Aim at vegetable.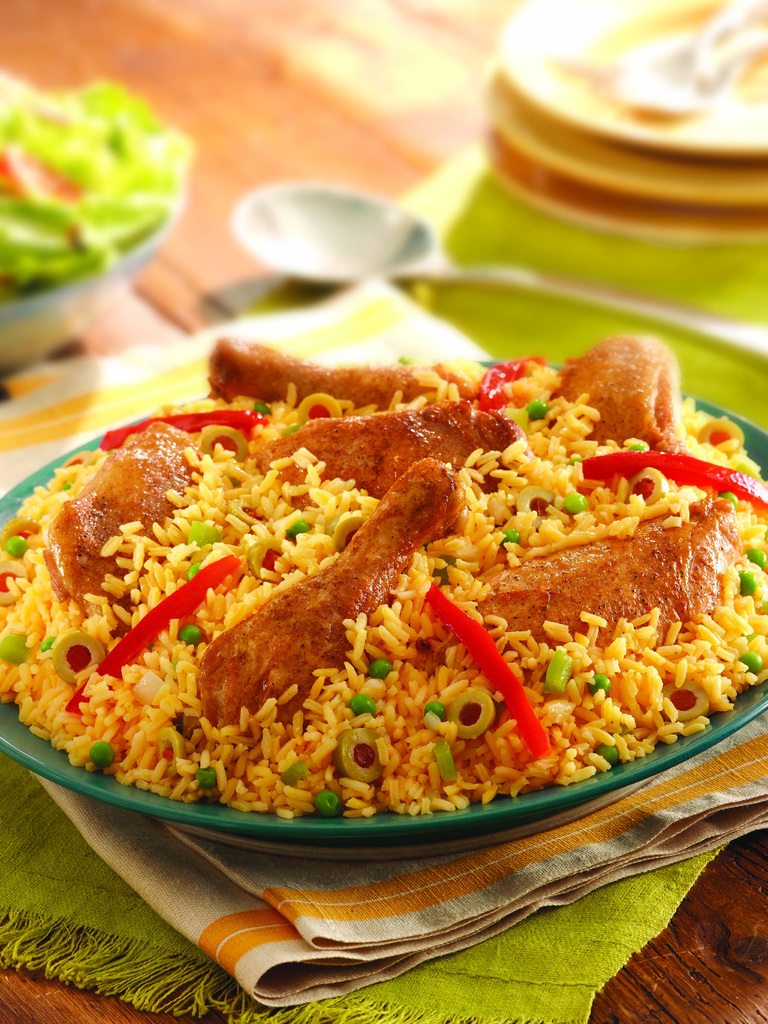
Aimed at <region>97, 412, 267, 451</region>.
